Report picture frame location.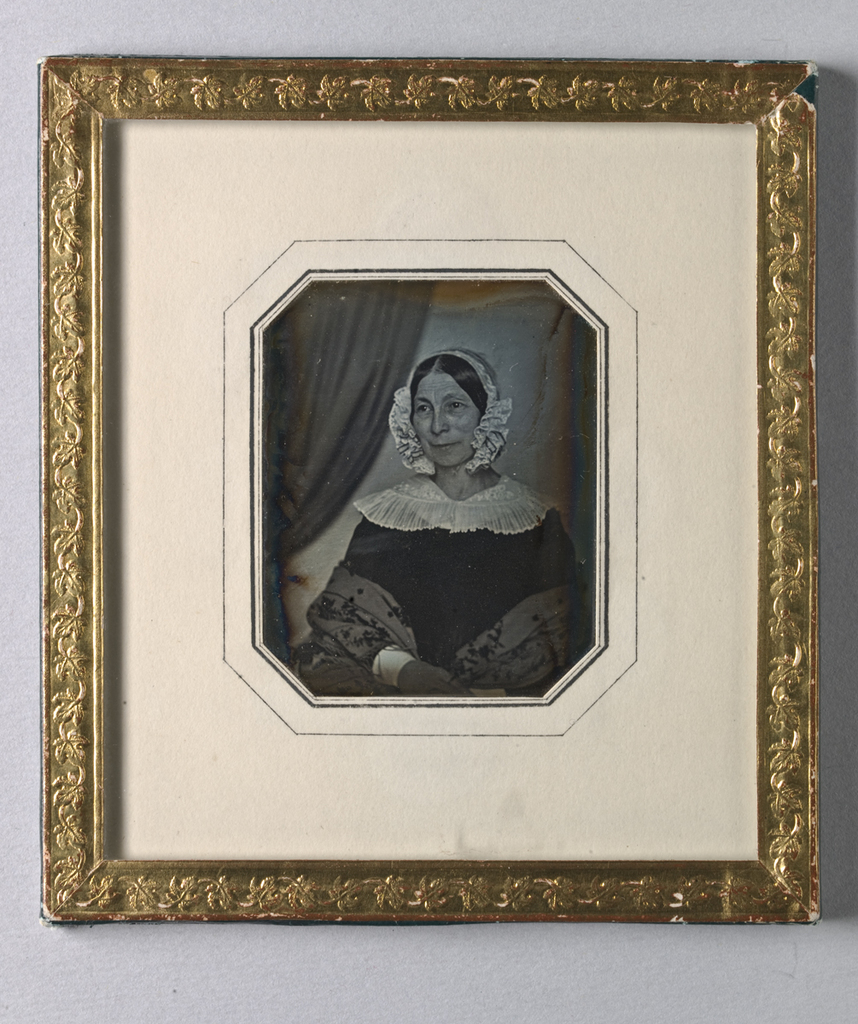
Report: (left=40, top=54, right=818, bottom=927).
